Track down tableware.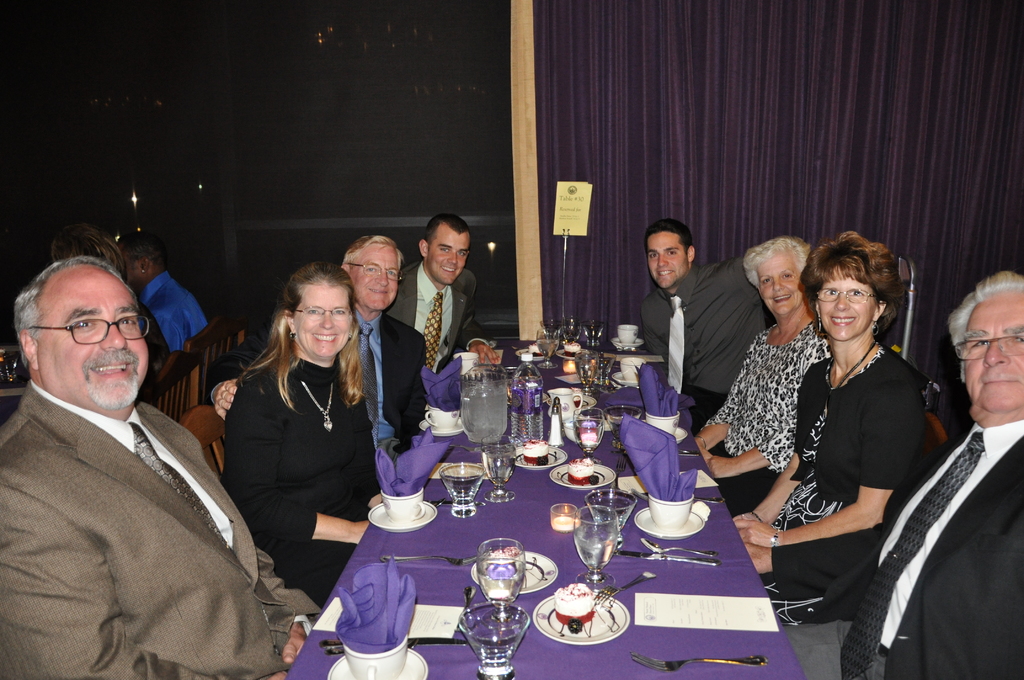
Tracked to x1=615, y1=547, x2=720, y2=569.
